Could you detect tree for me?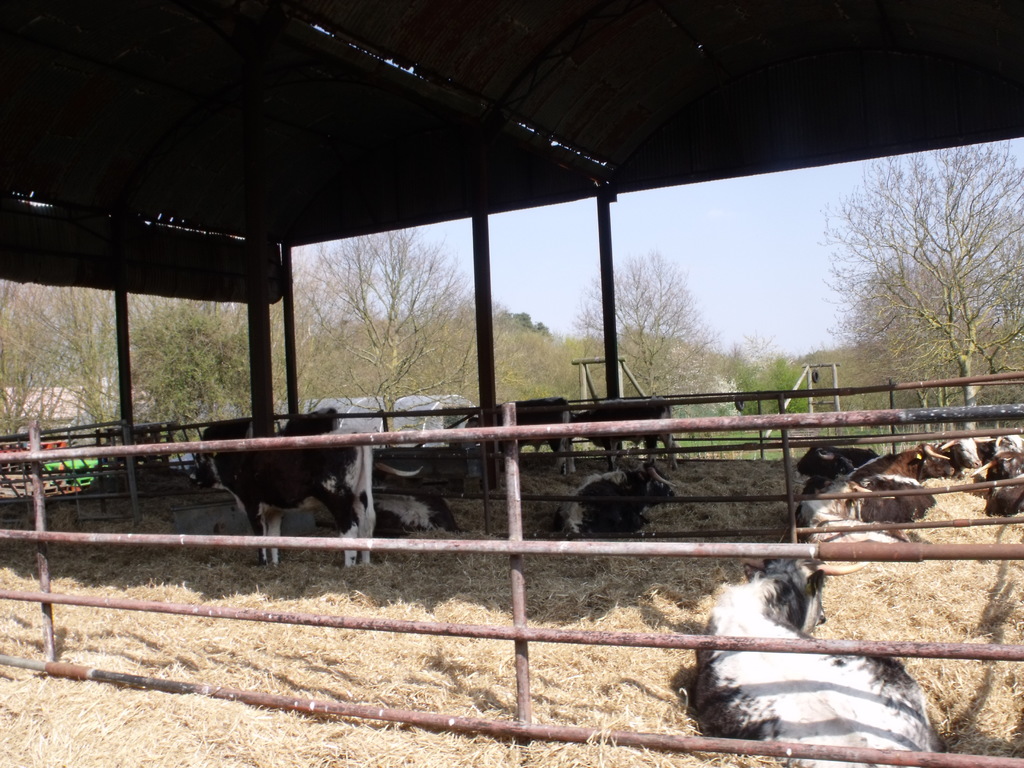
Detection result: <box>294,221,507,441</box>.
